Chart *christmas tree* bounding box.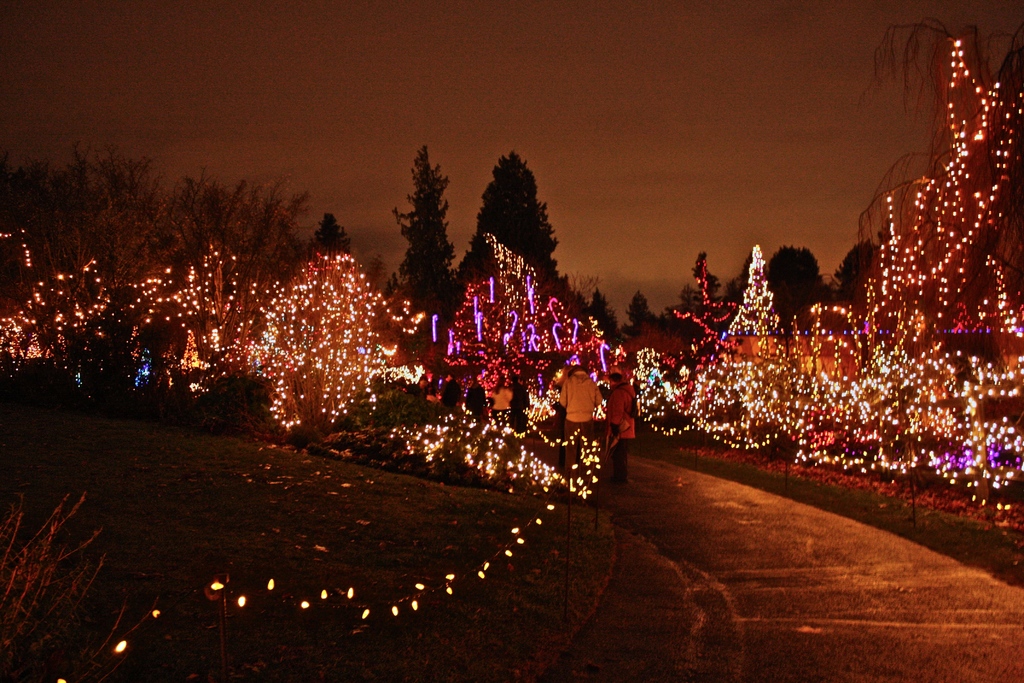
Charted: <box>724,238,788,341</box>.
